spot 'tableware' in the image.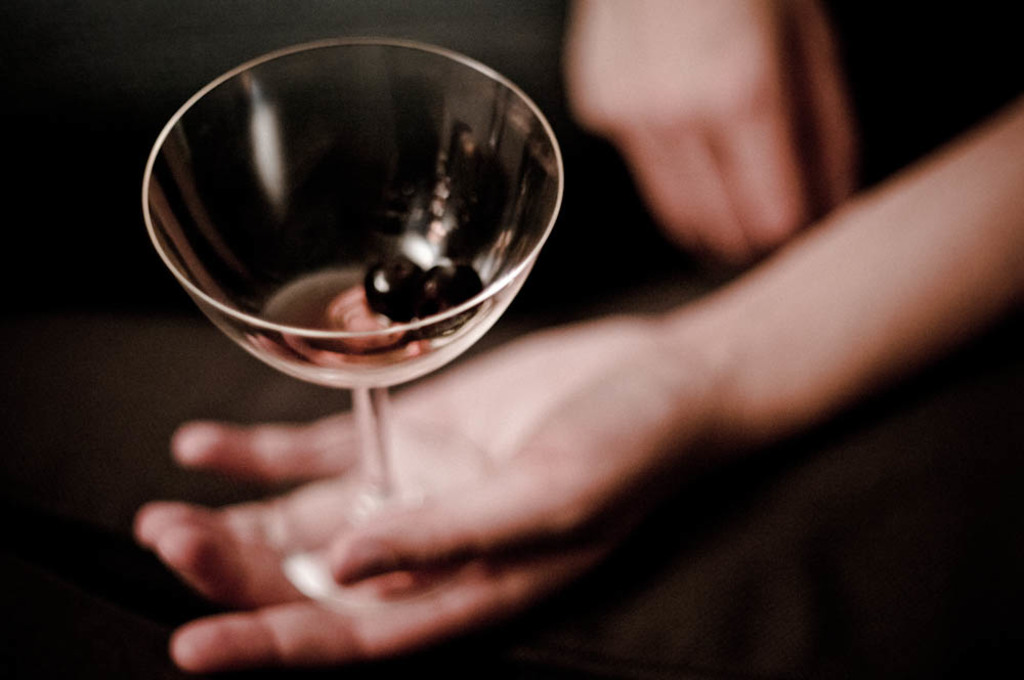
'tableware' found at left=128, top=2, right=615, bottom=560.
